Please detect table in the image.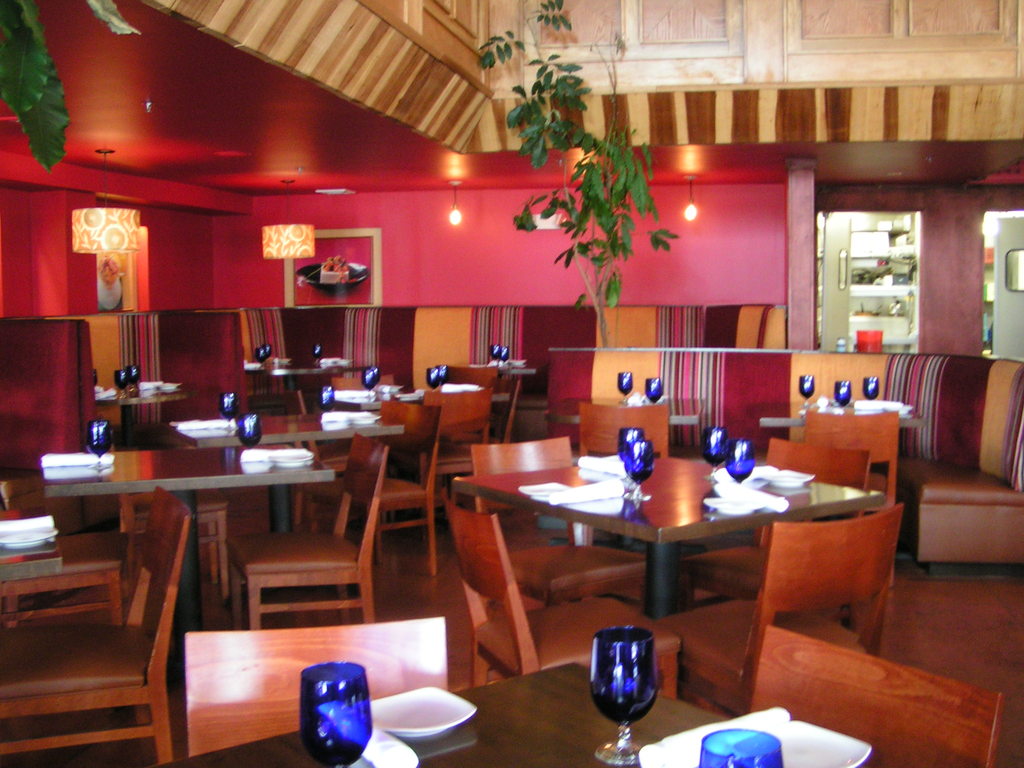
<region>172, 405, 402, 527</region>.
